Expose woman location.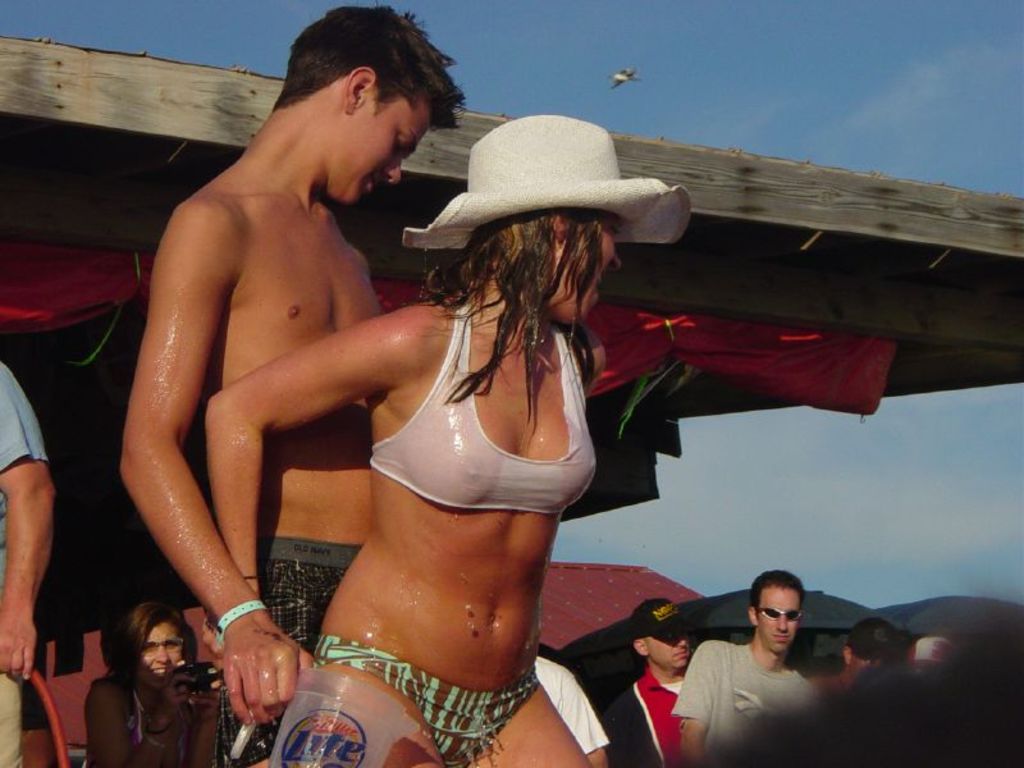
Exposed at {"left": 83, "top": 596, "right": 219, "bottom": 767}.
